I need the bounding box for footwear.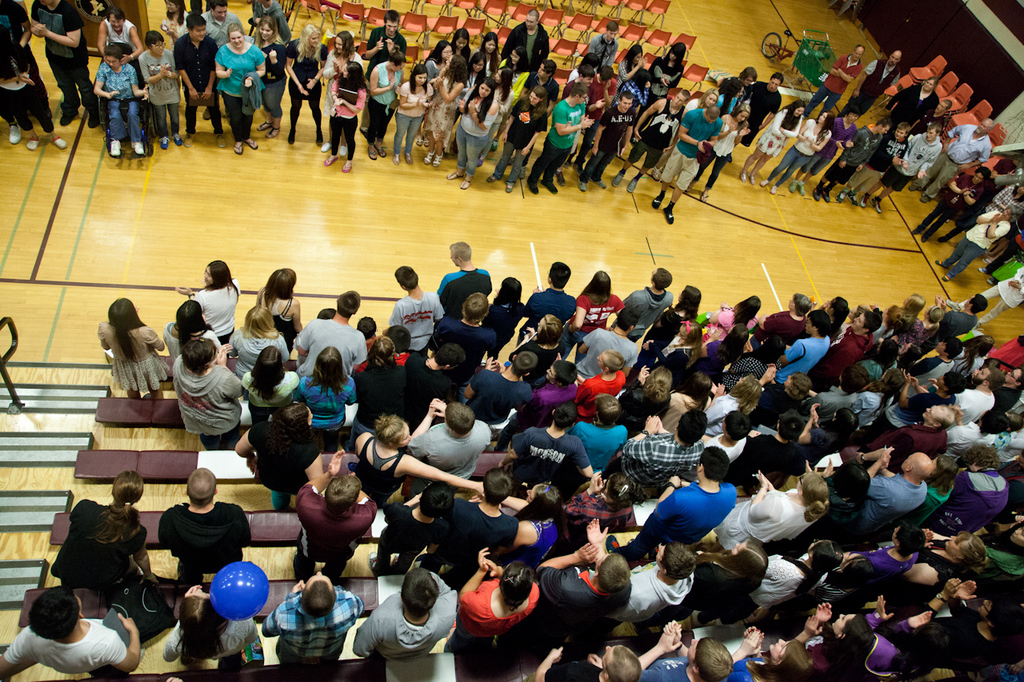
Here it is: 445/170/467/180.
